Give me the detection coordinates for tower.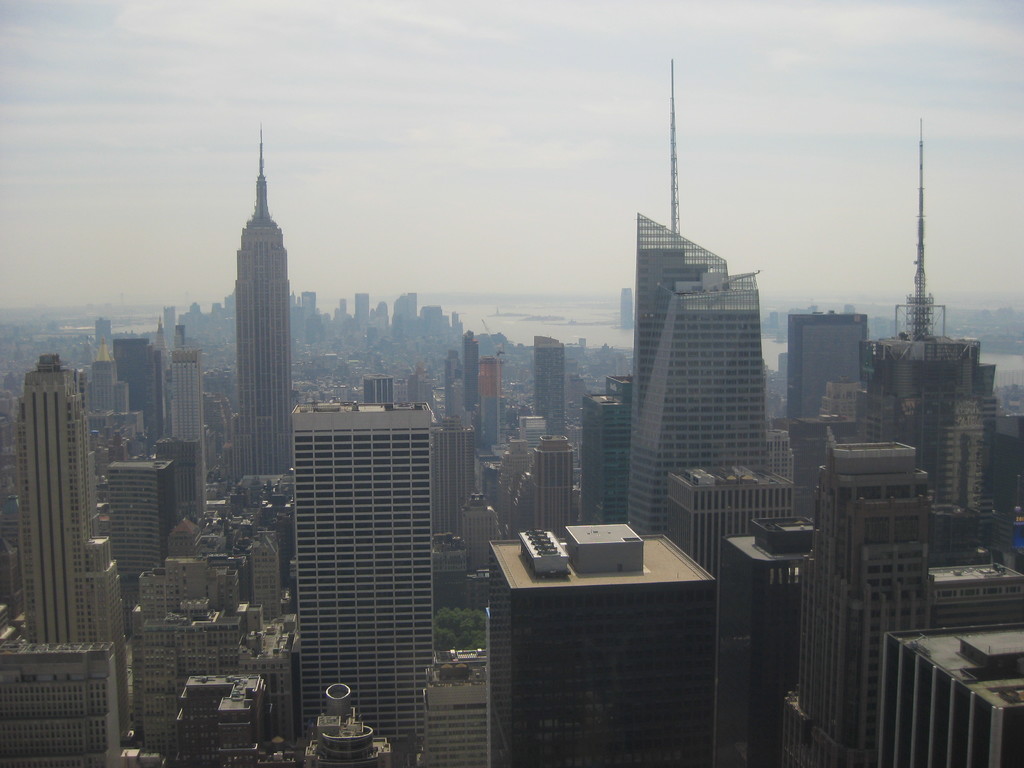
x1=429, y1=416, x2=472, y2=539.
